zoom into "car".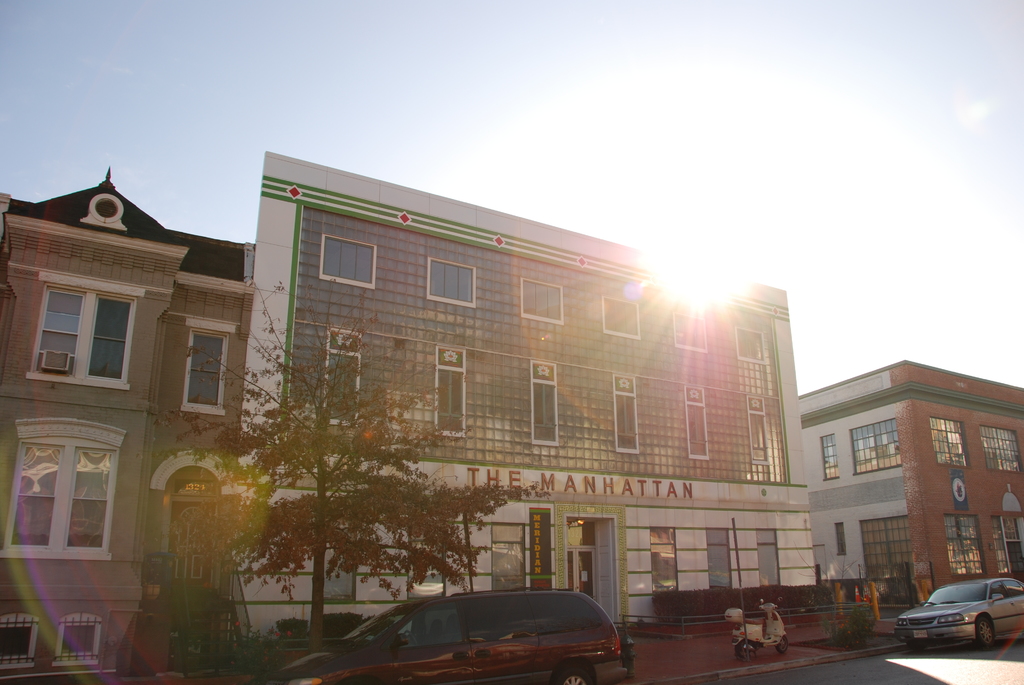
Zoom target: bbox(894, 572, 1023, 654).
